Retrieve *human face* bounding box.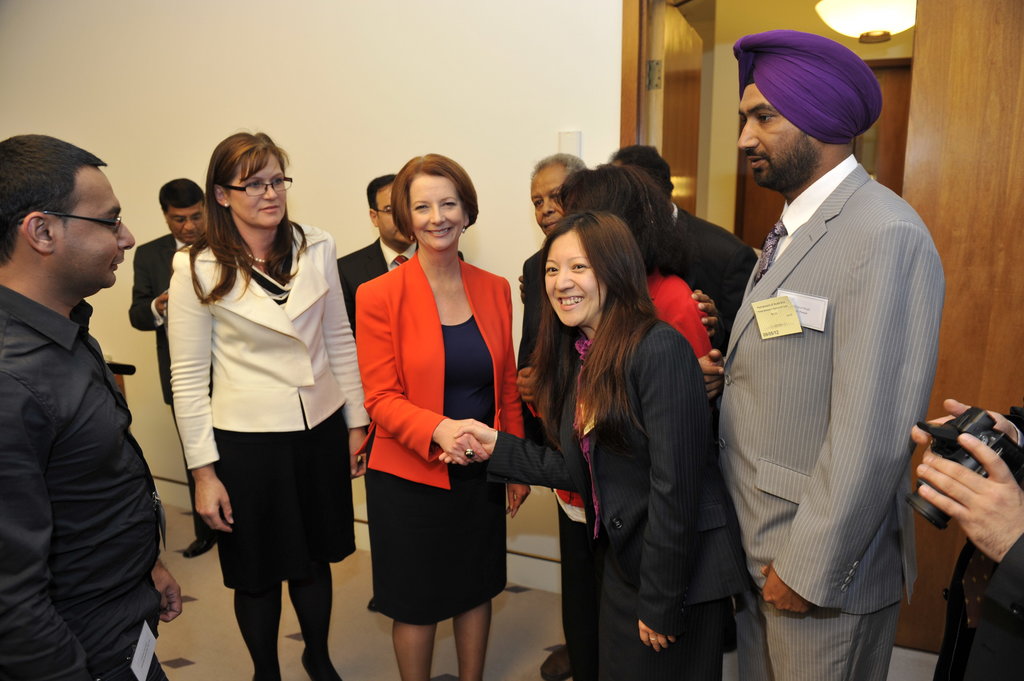
Bounding box: pyautogui.locateOnScreen(540, 233, 603, 328).
